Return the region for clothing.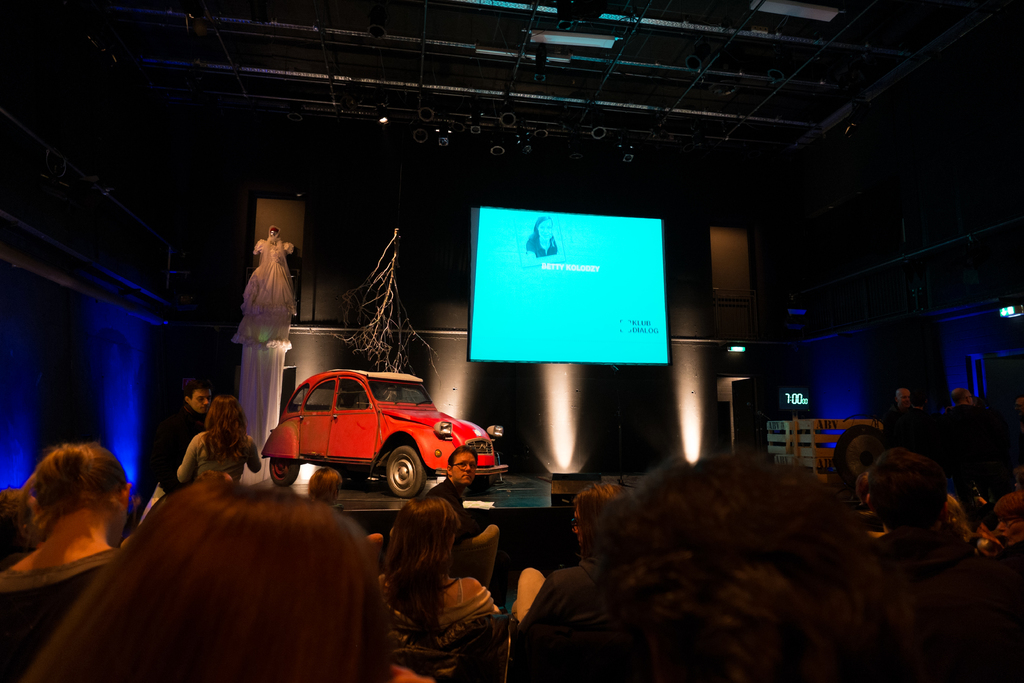
(1,539,118,682).
